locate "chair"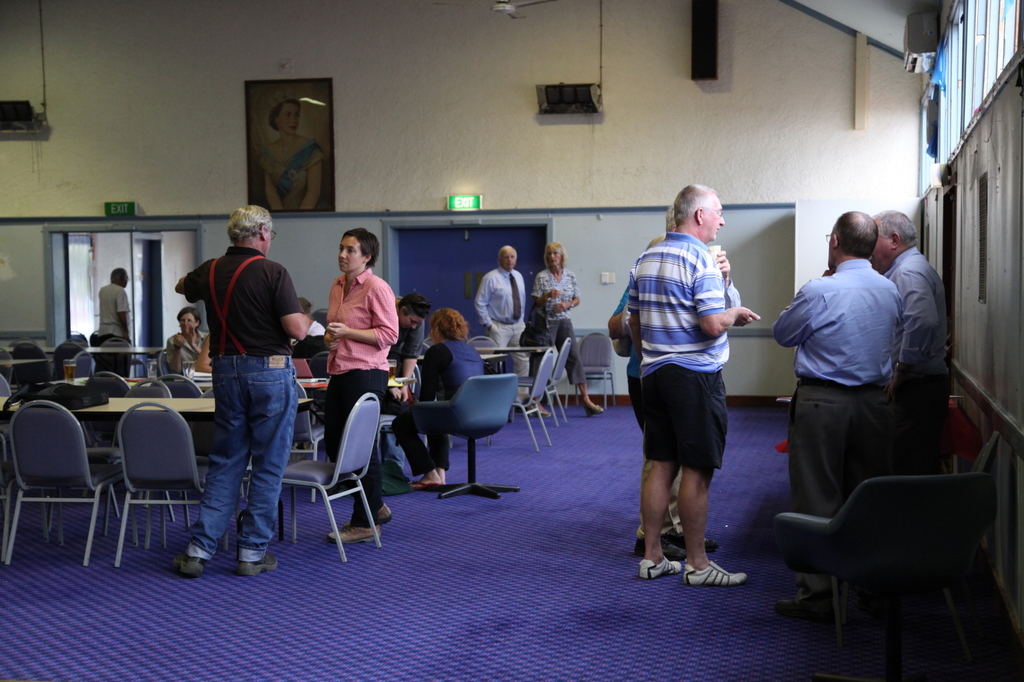
<box>412,375,518,502</box>
